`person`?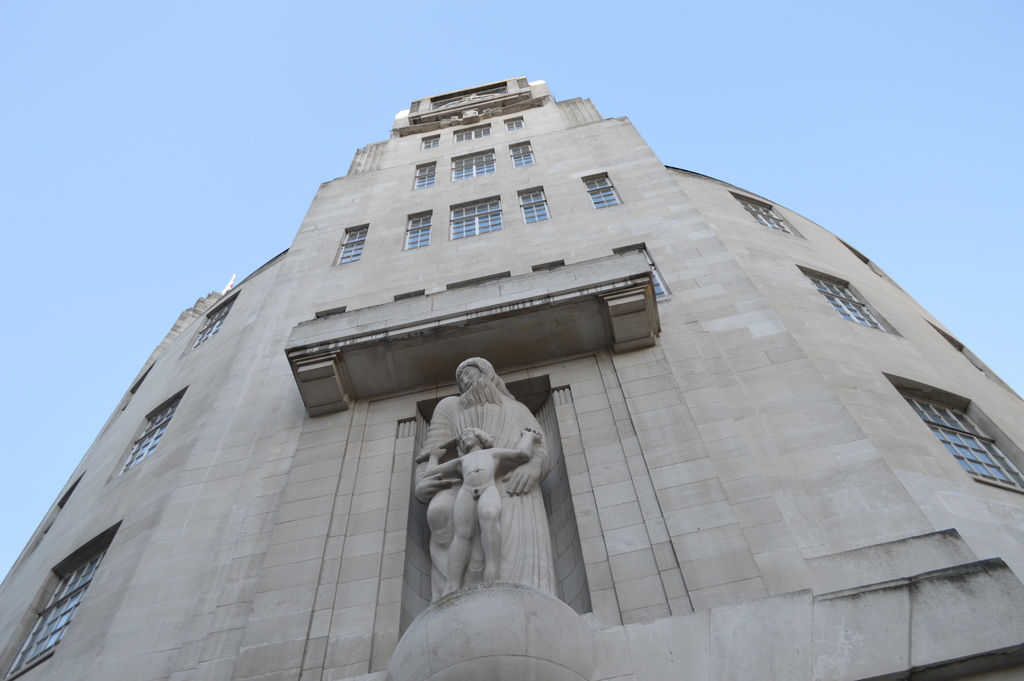
detection(426, 427, 540, 598)
